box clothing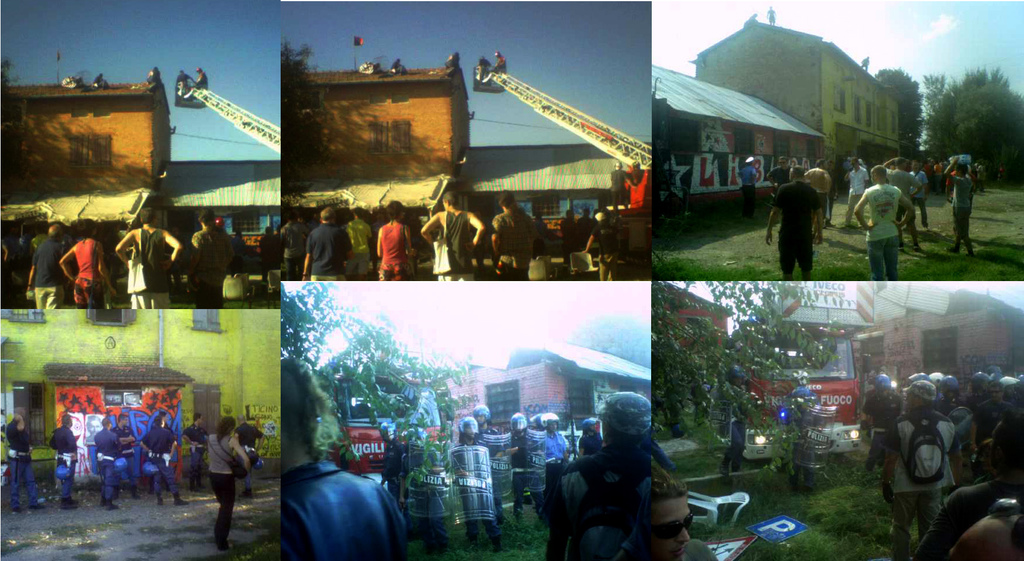
{"x1": 131, "y1": 231, "x2": 169, "y2": 317}
